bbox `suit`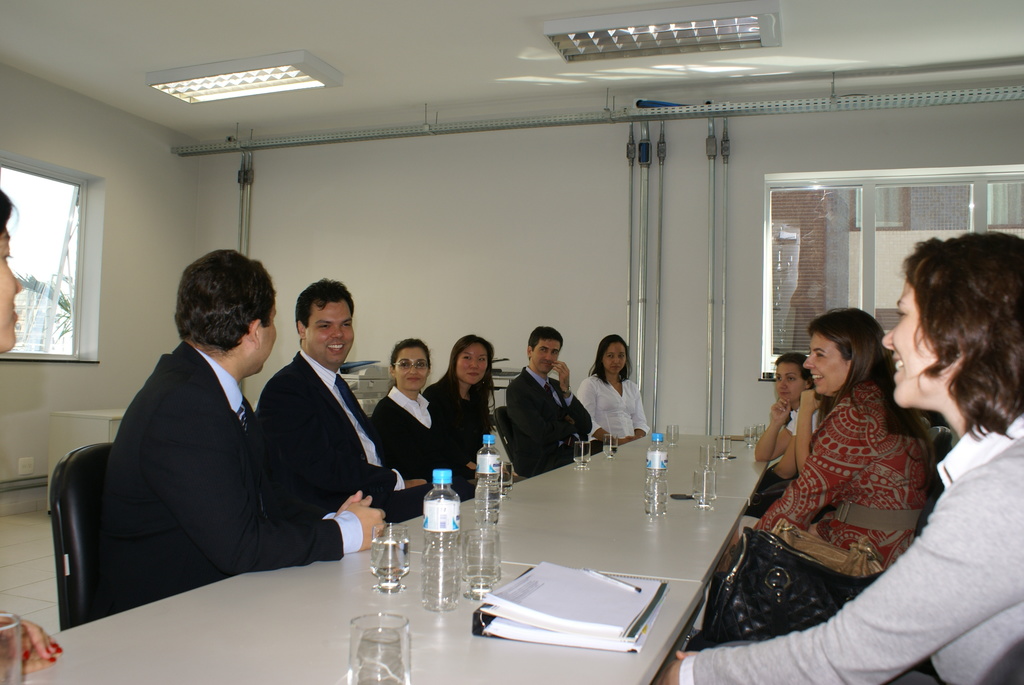
<region>426, 381, 492, 462</region>
